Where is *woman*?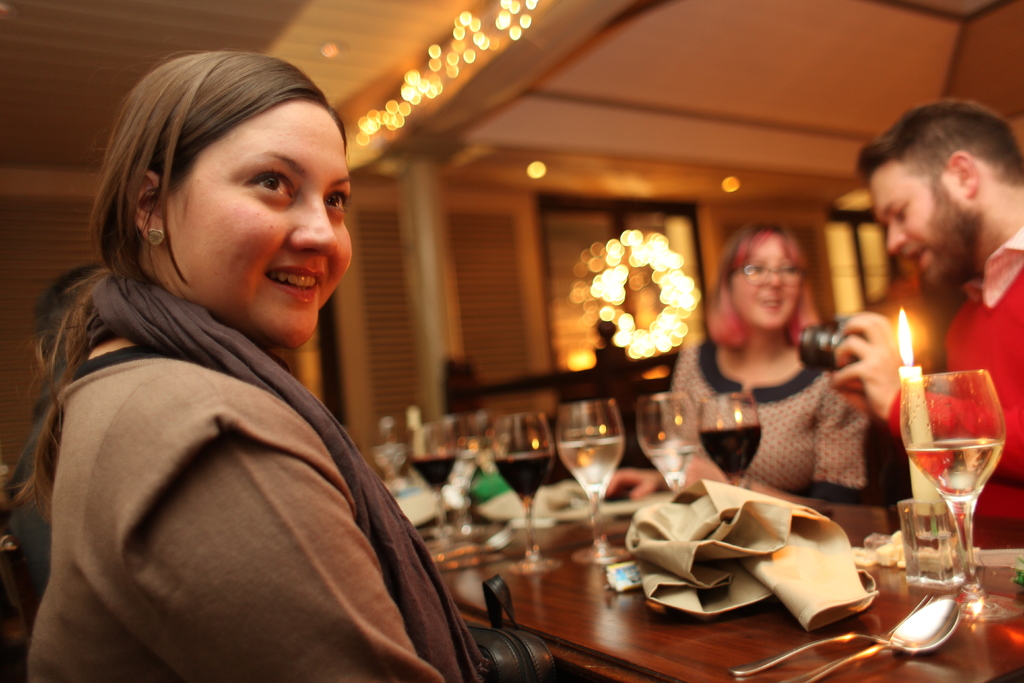
609 220 871 509.
